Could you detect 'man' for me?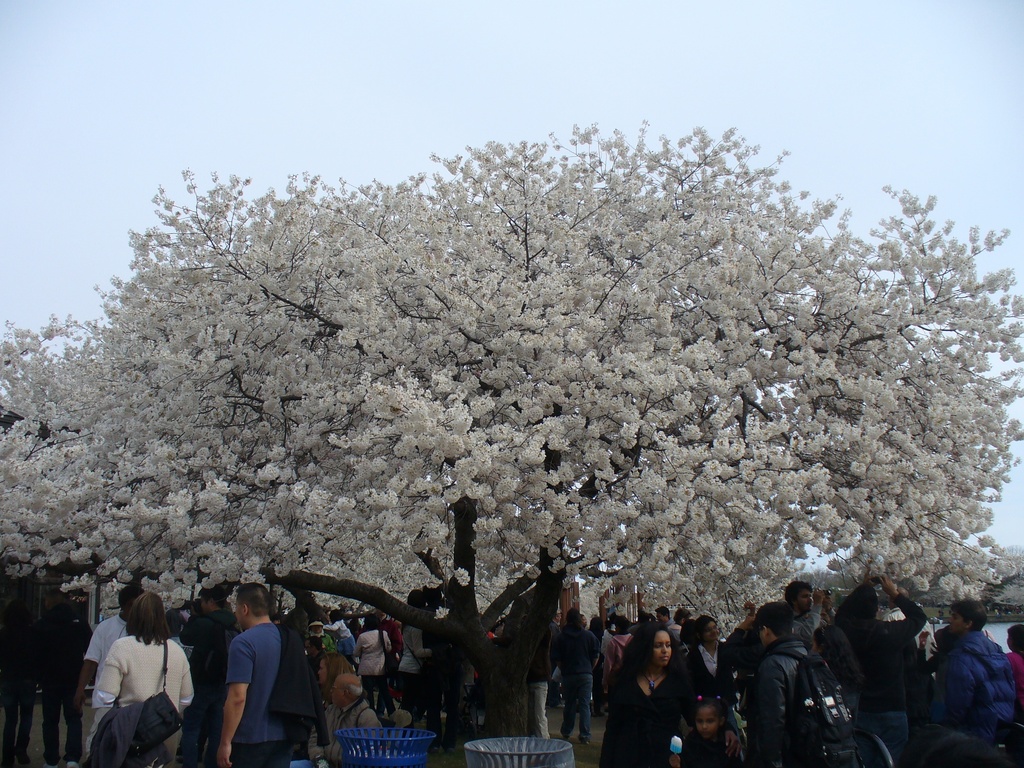
Detection result: (879, 588, 938, 677).
